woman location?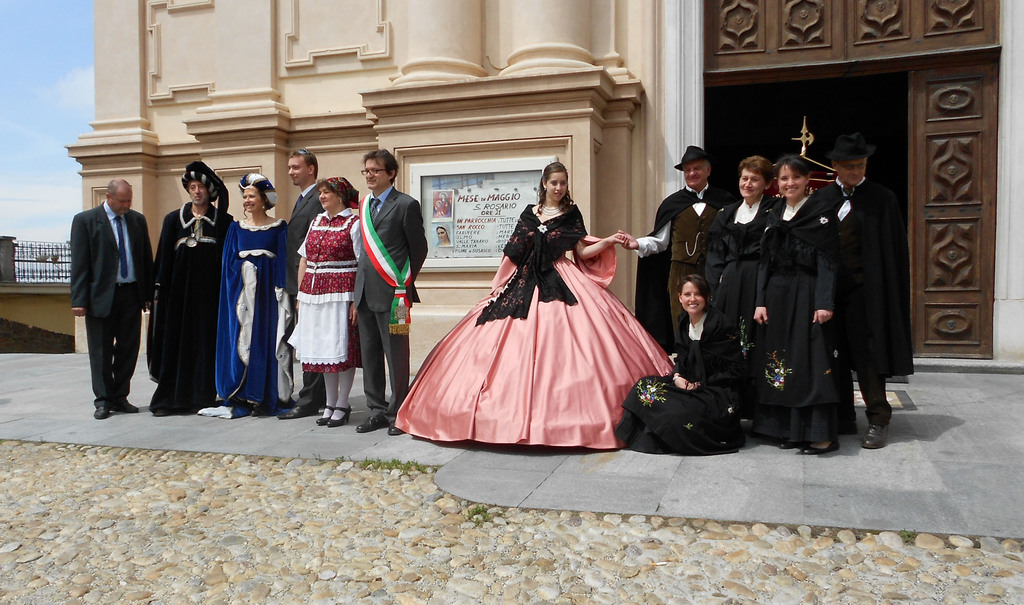
700,155,783,417
